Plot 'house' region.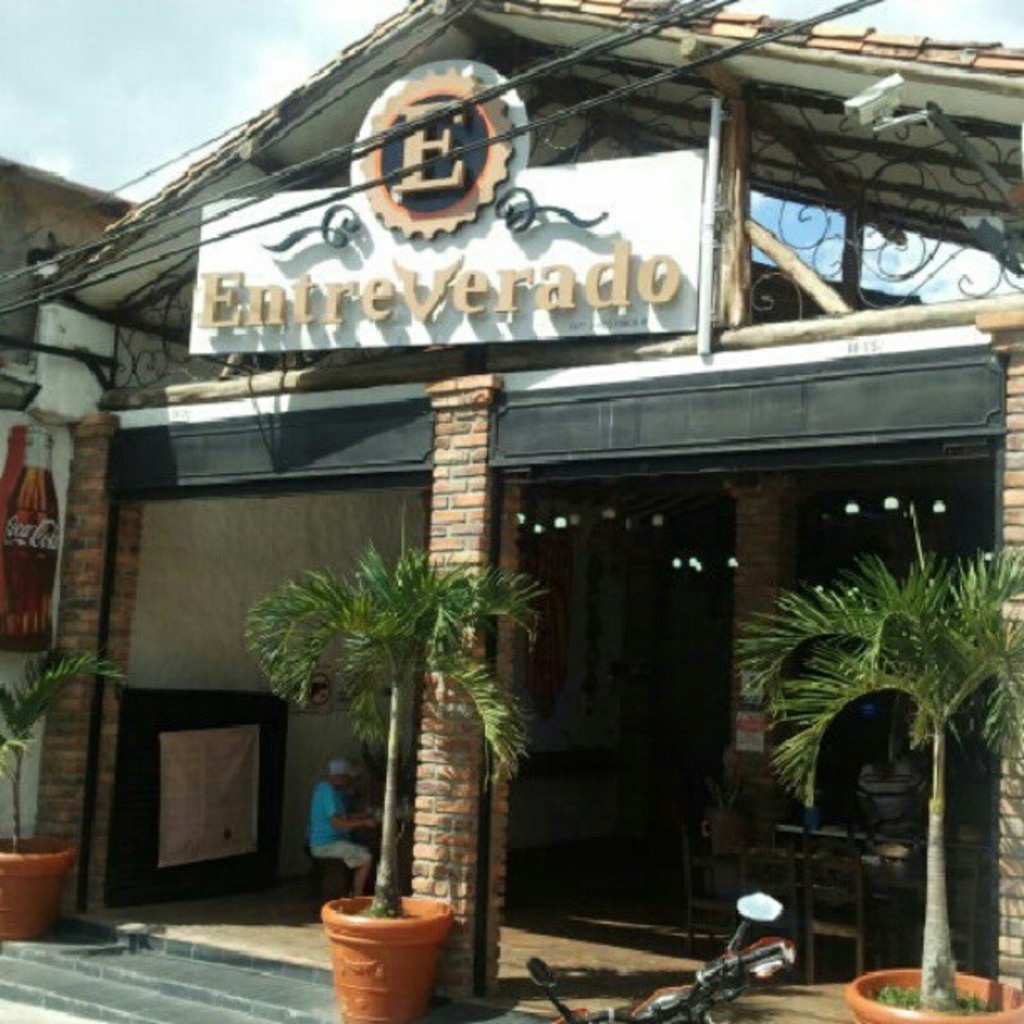
Plotted at left=0, top=0, right=1022, bottom=987.
